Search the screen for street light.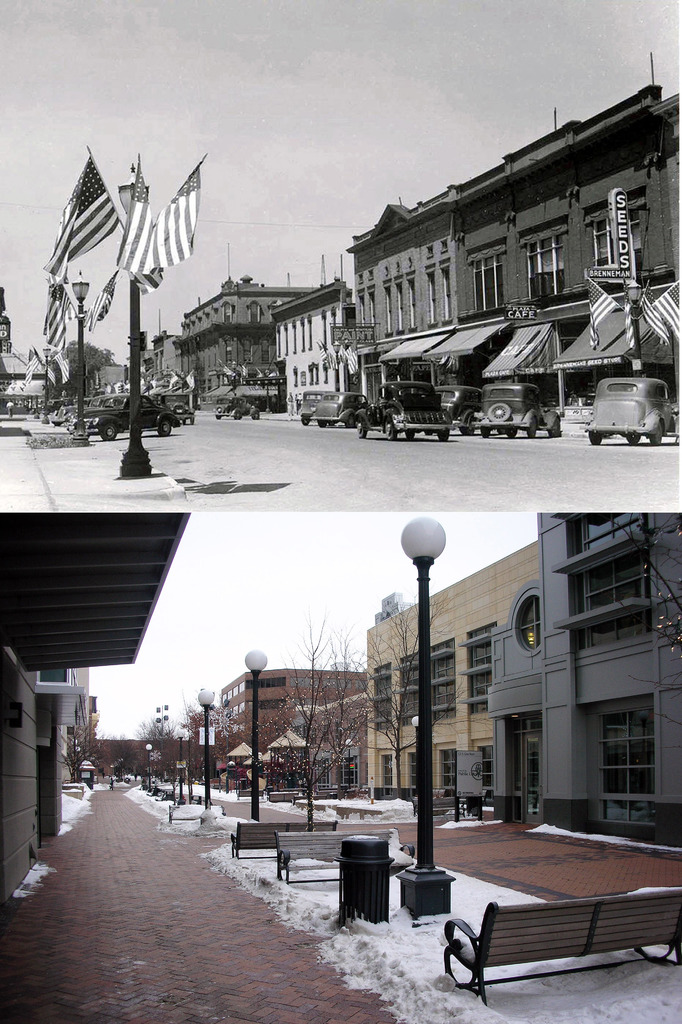
Found at <box>620,276,644,376</box>.
